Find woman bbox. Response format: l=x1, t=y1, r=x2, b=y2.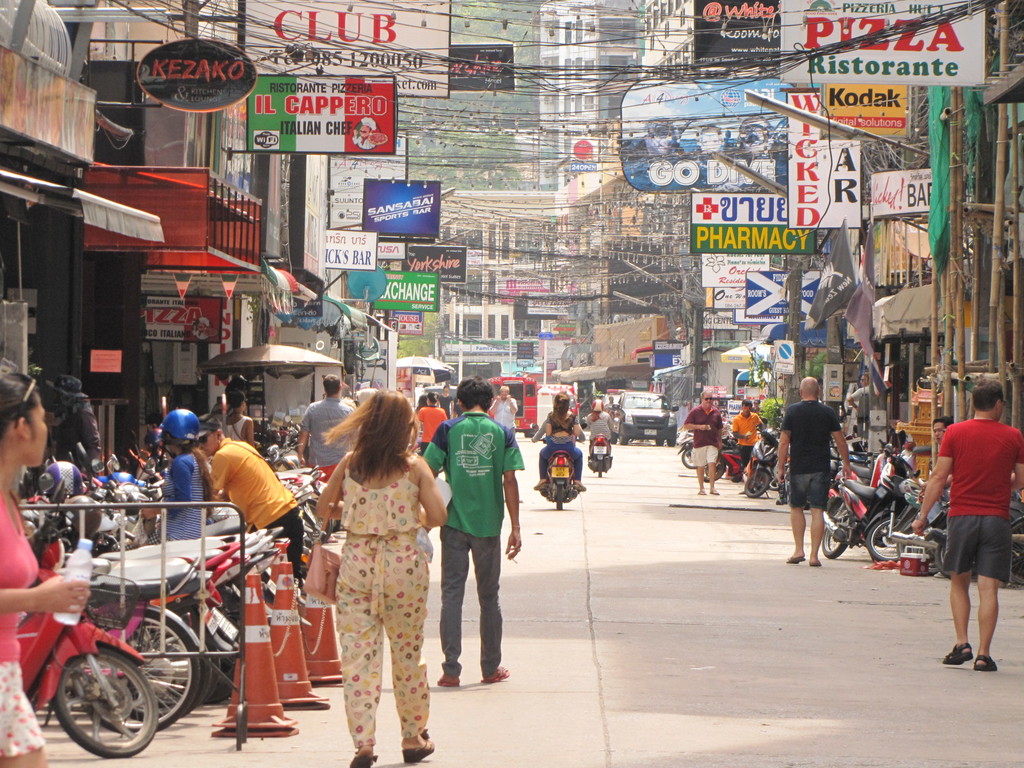
l=134, t=406, r=219, b=545.
